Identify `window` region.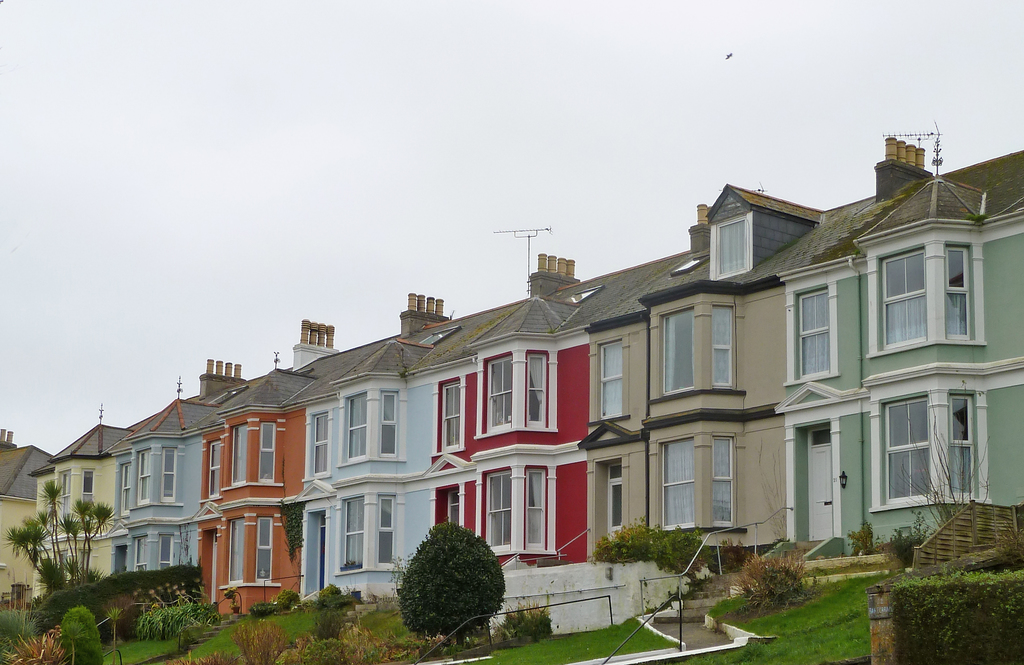
Region: [left=522, top=354, right=550, bottom=427].
